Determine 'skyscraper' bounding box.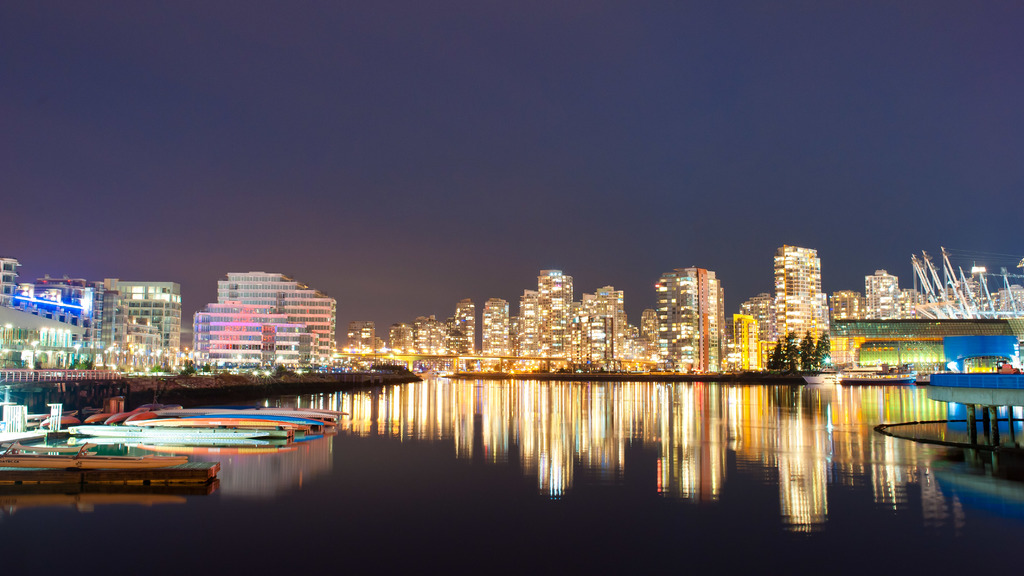
Determined: <region>188, 289, 271, 380</region>.
